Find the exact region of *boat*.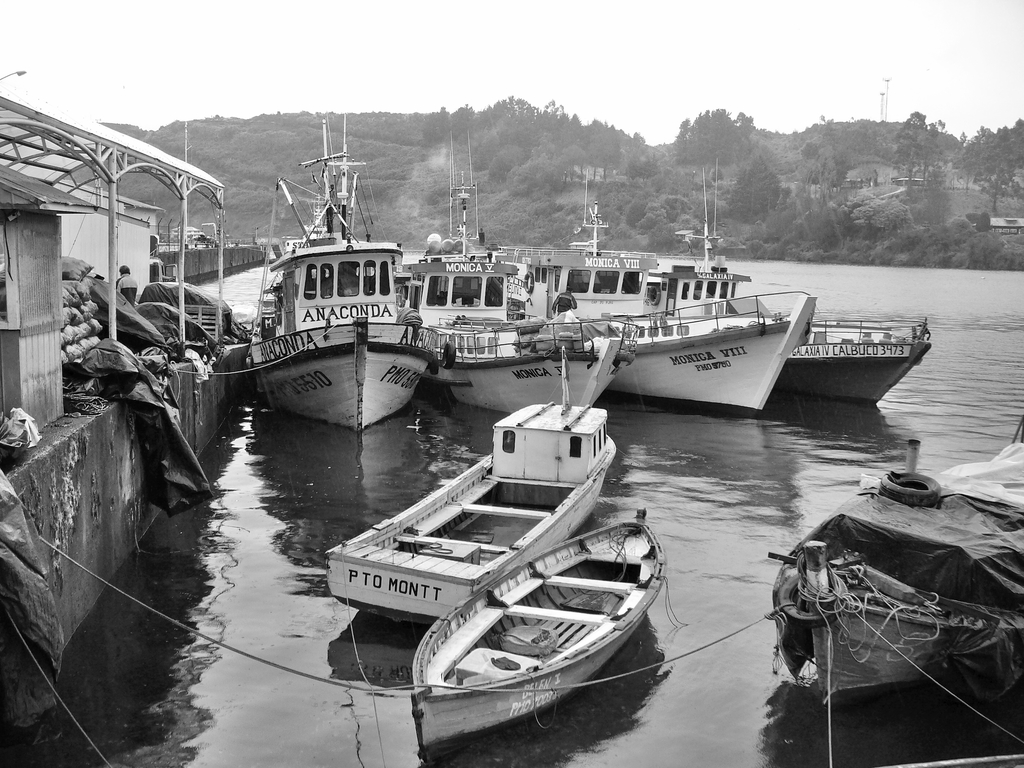
Exact region: detection(408, 504, 668, 759).
